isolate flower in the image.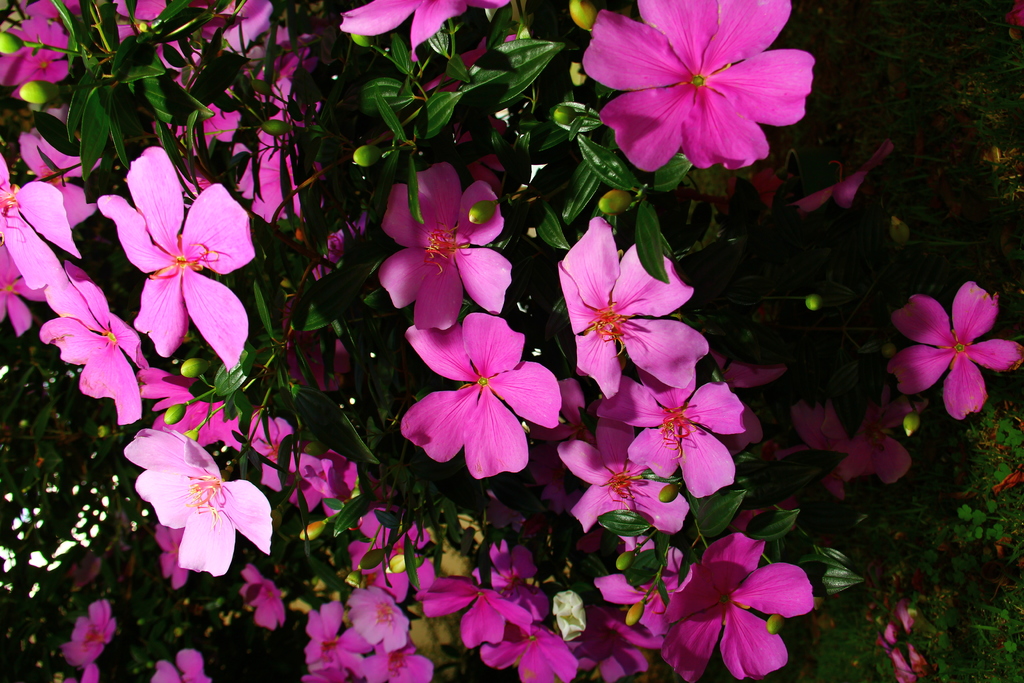
Isolated region: (237,562,291,632).
